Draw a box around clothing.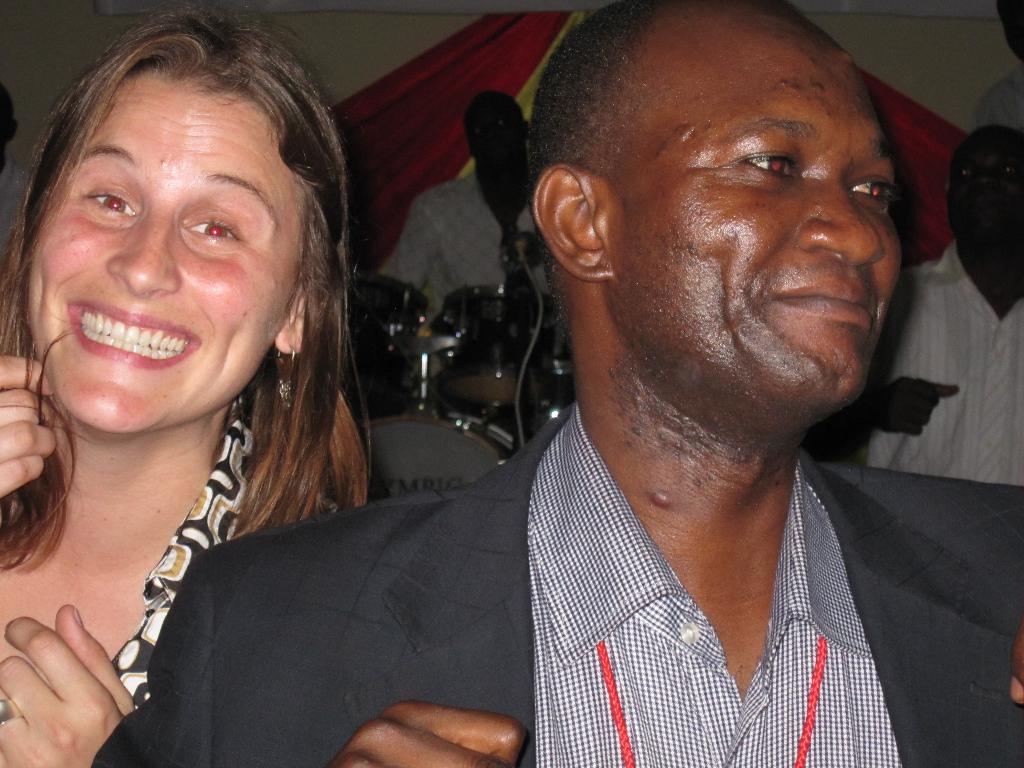
(114,405,333,710).
